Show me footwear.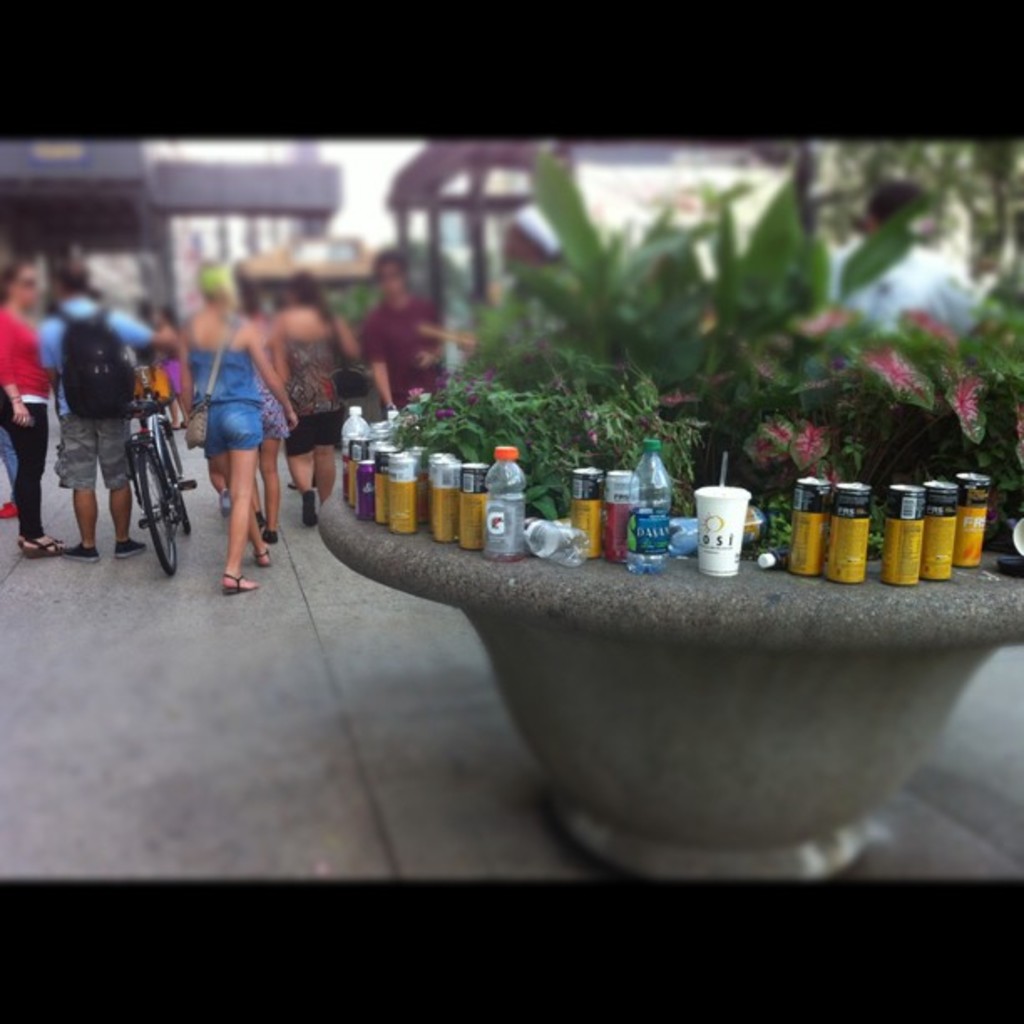
footwear is here: bbox=[15, 537, 70, 561].
